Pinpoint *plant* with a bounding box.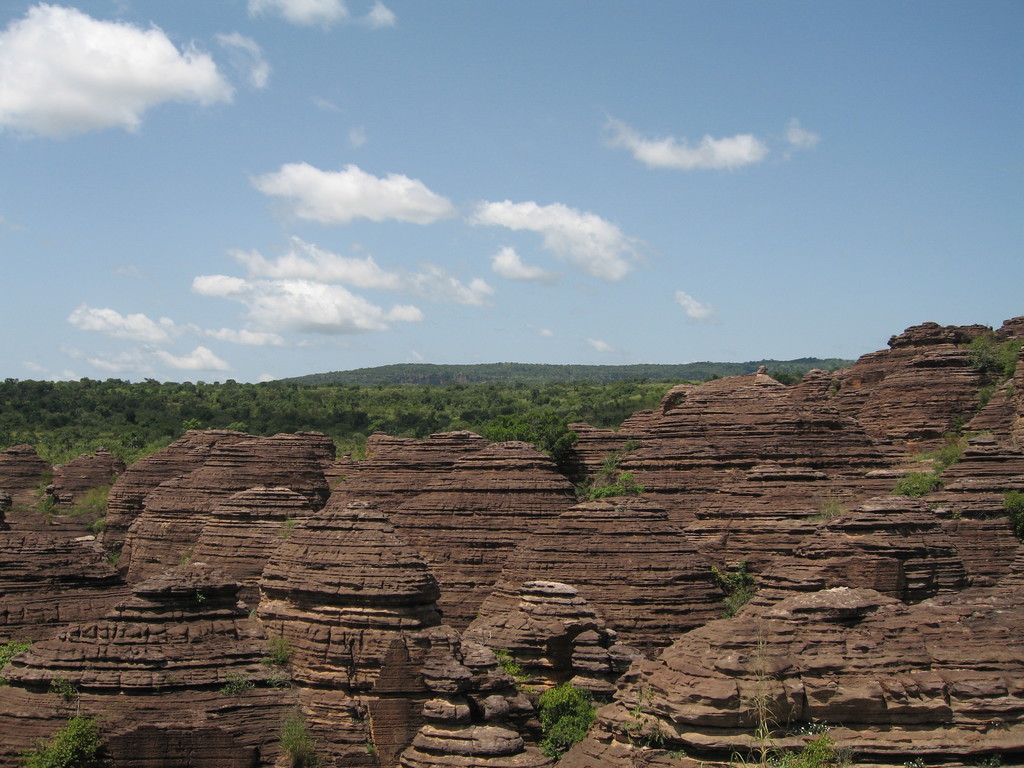
region(278, 519, 295, 541).
